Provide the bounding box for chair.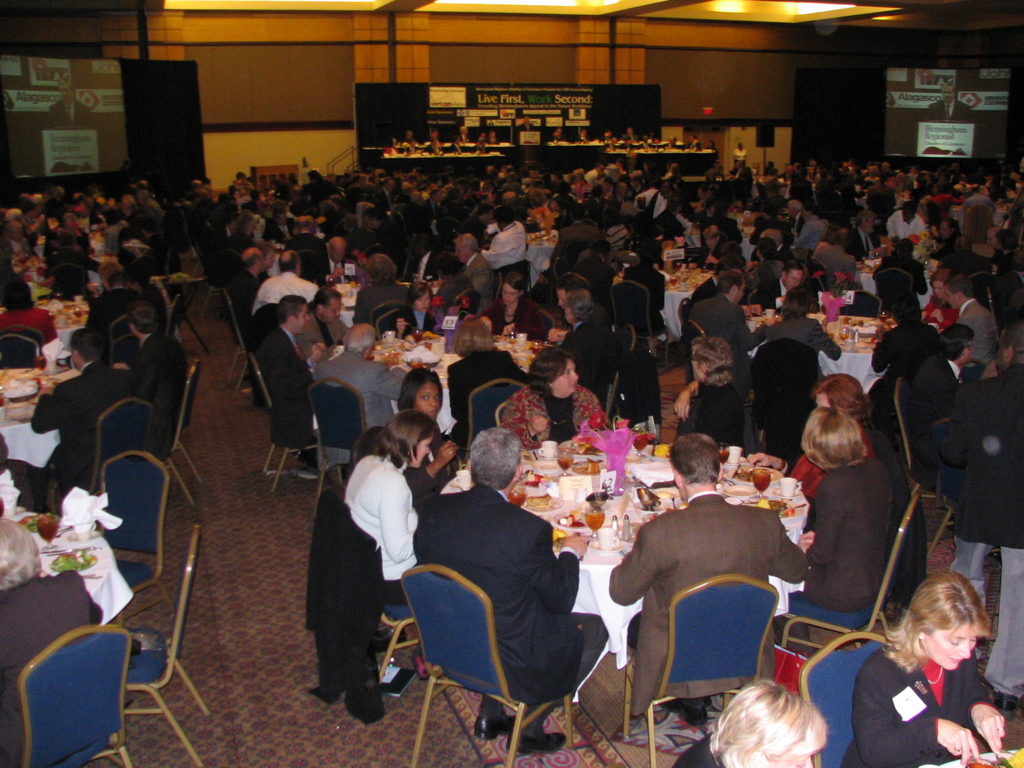
{"left": 127, "top": 525, "right": 211, "bottom": 767}.
